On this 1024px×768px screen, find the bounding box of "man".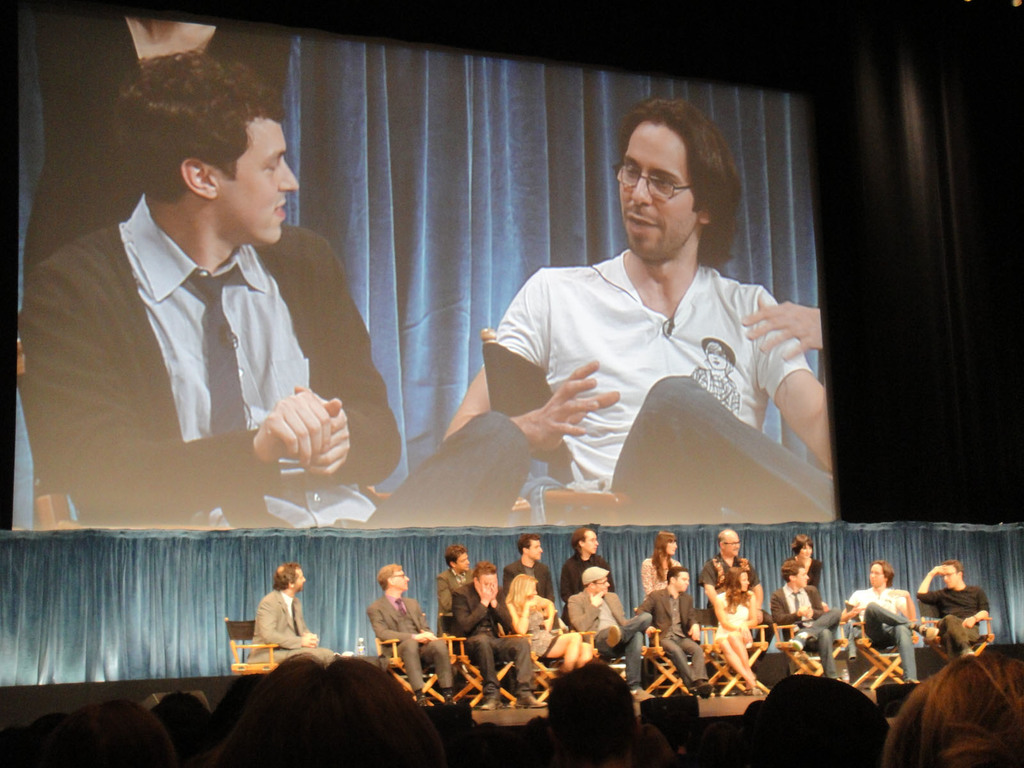
Bounding box: bbox=(502, 532, 556, 604).
